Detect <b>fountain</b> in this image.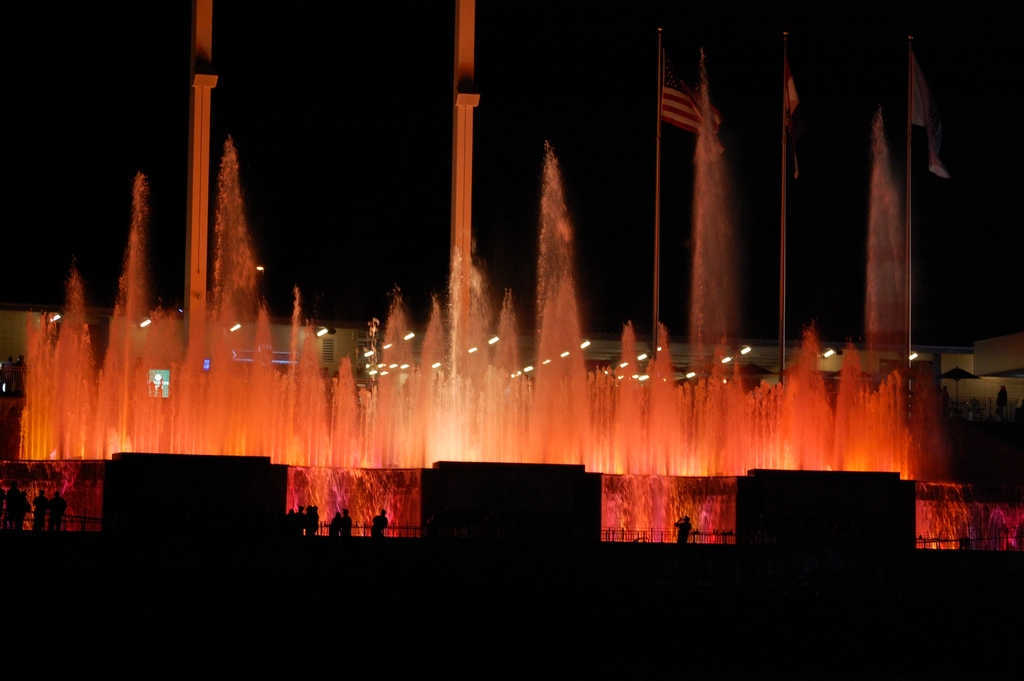
Detection: crop(15, 40, 1023, 552).
